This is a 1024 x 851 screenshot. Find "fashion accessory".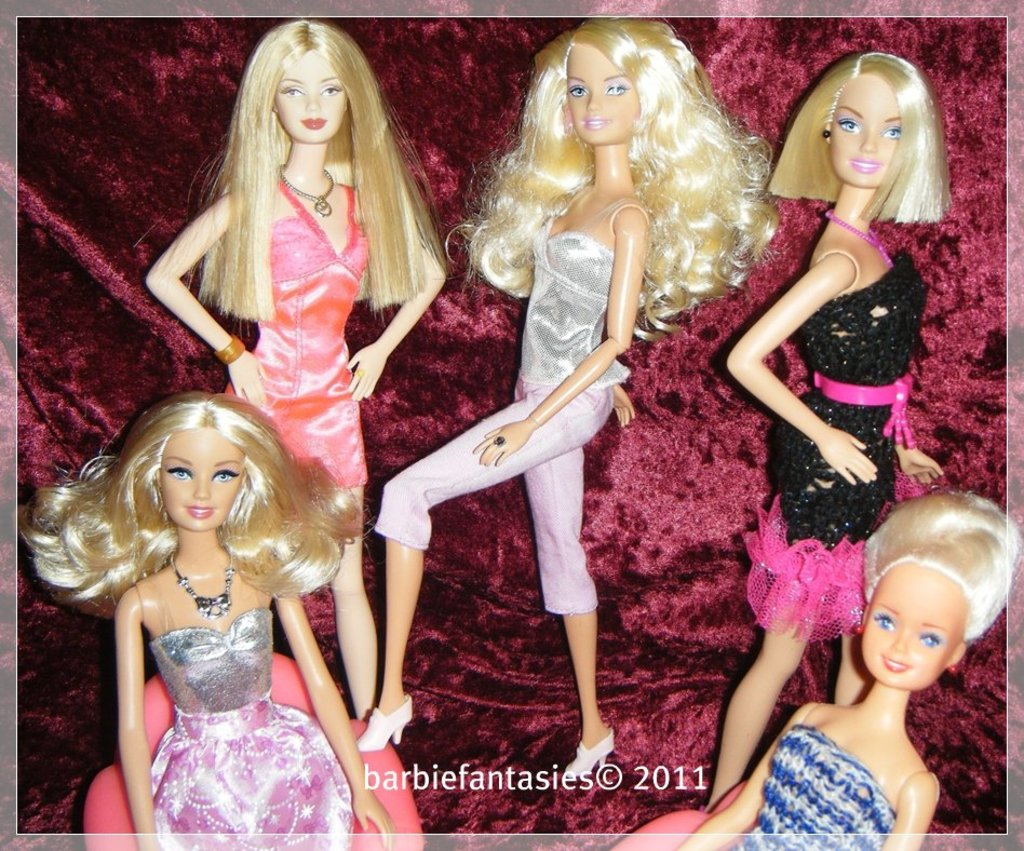
Bounding box: bbox=(809, 368, 915, 446).
